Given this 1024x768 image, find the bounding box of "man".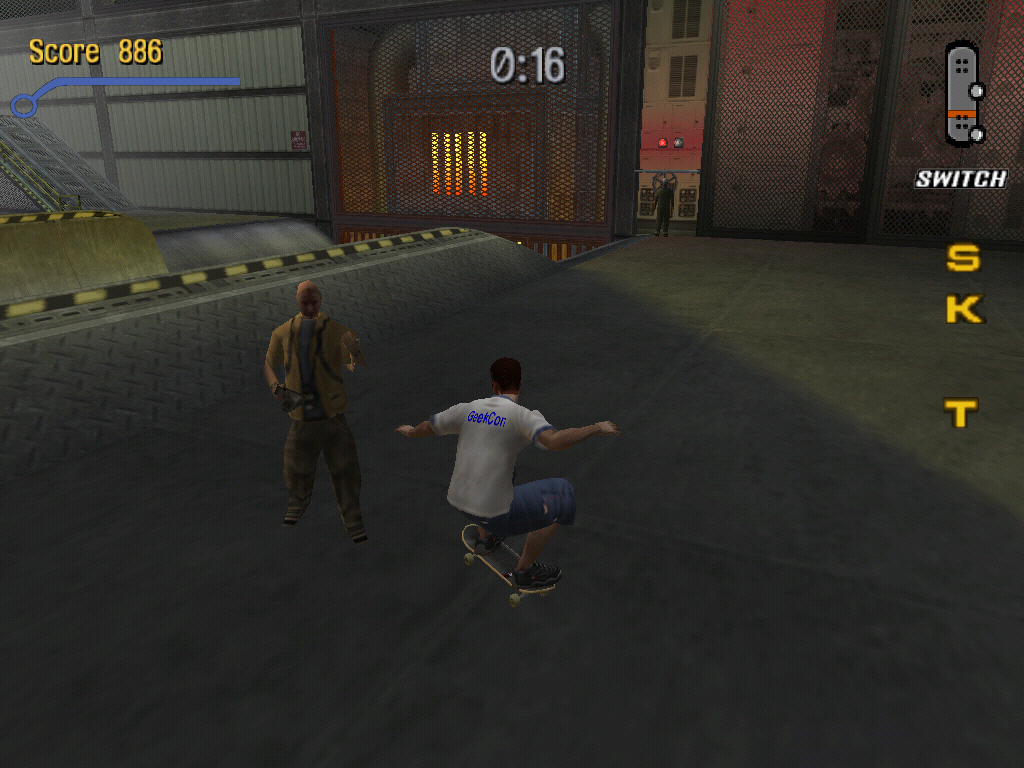
(653,178,674,237).
